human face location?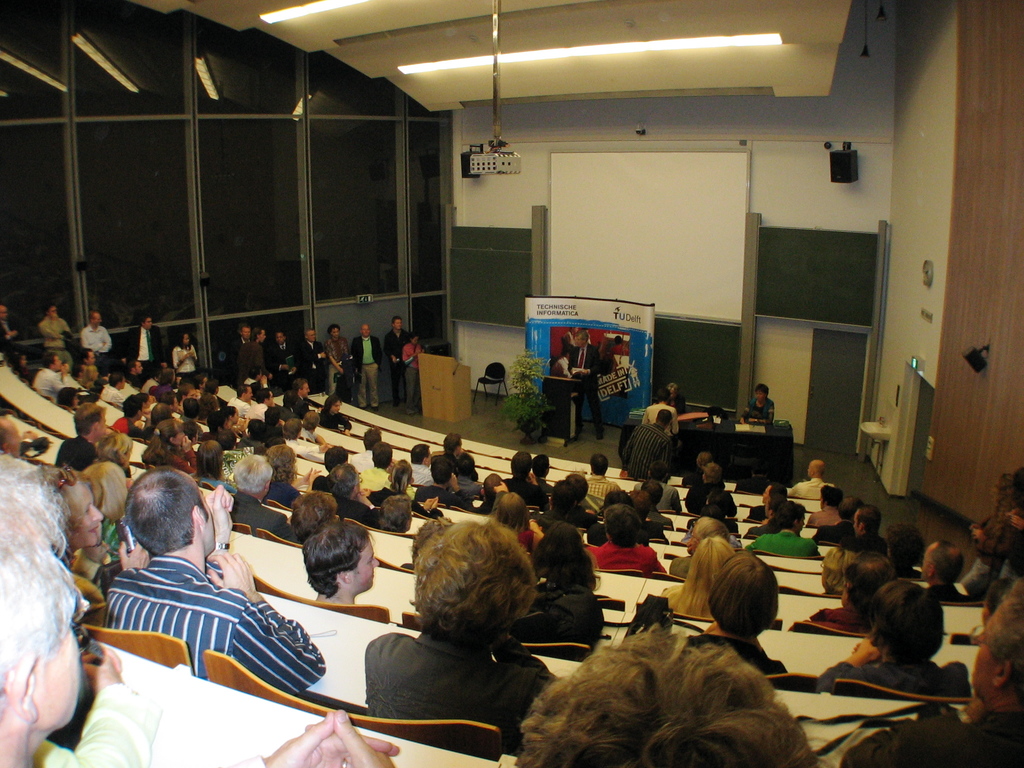
BBox(51, 359, 58, 372)
